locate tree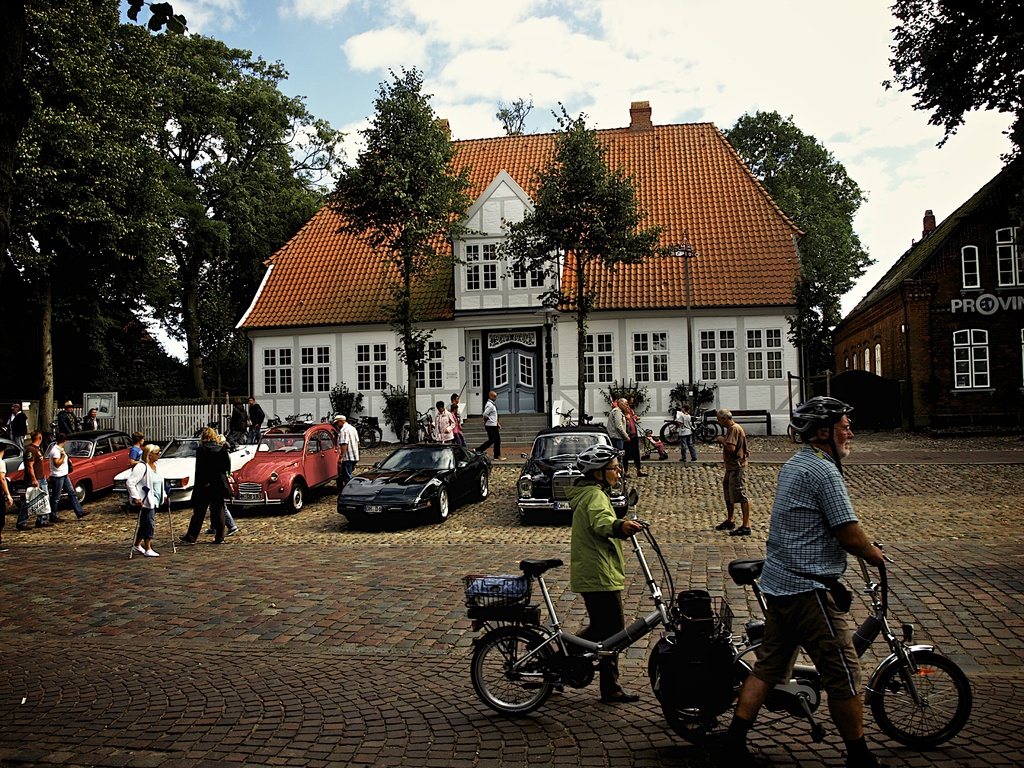
0/286/196/405
